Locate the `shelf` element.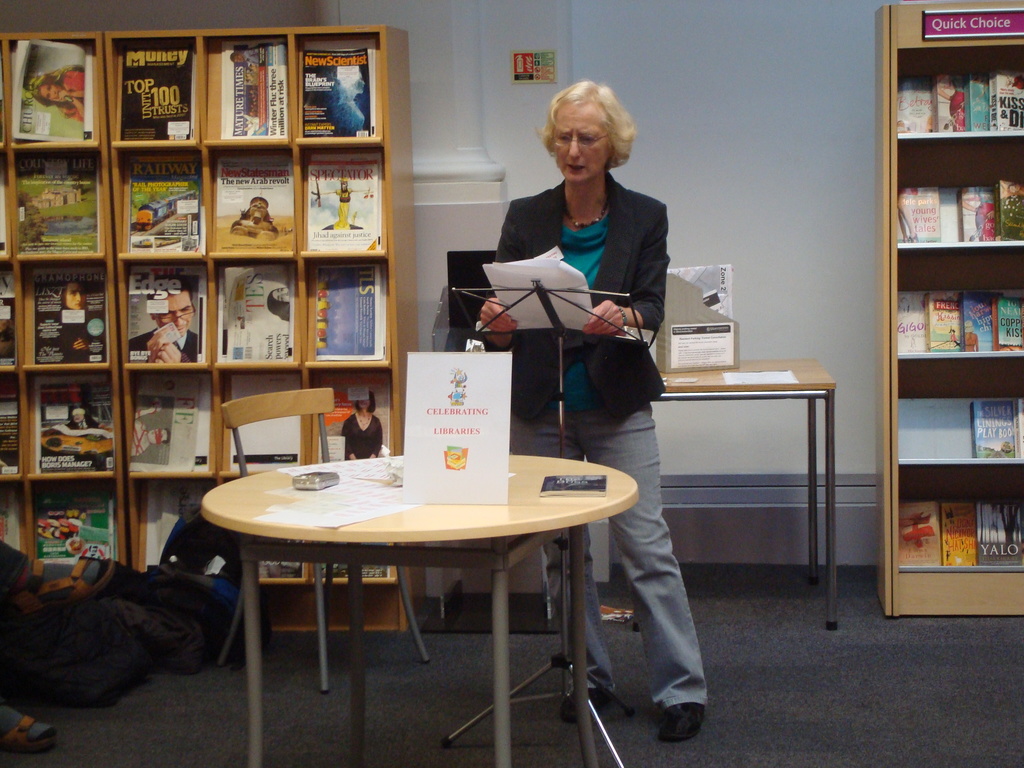
Element bbox: x1=873, y1=0, x2=1023, y2=616.
